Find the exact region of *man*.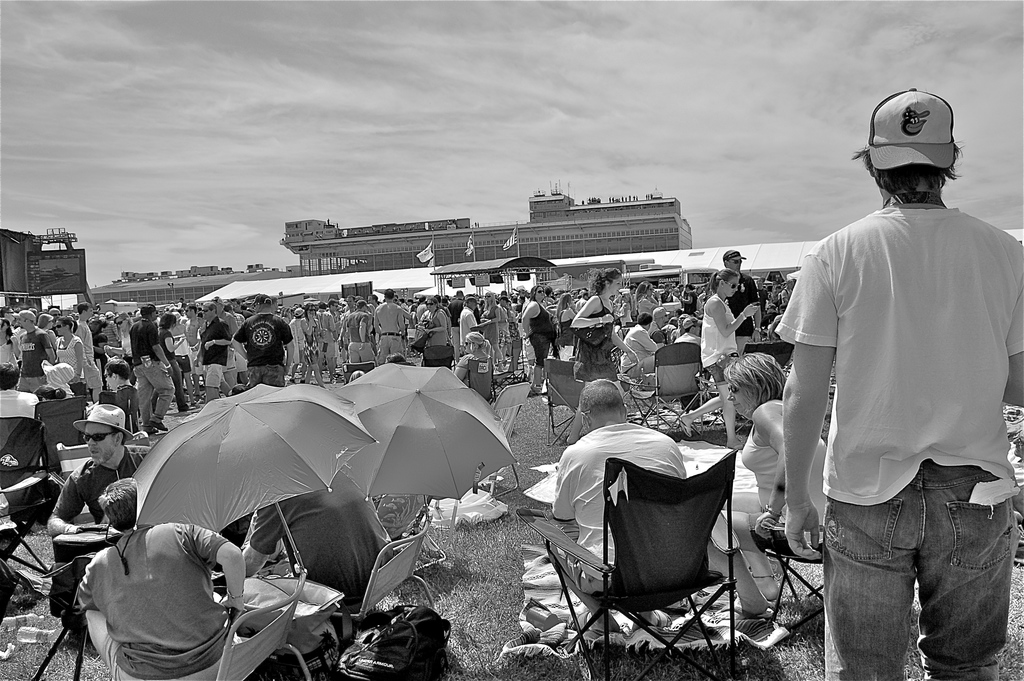
Exact region: pyautogui.locateOnScreen(620, 311, 659, 377).
